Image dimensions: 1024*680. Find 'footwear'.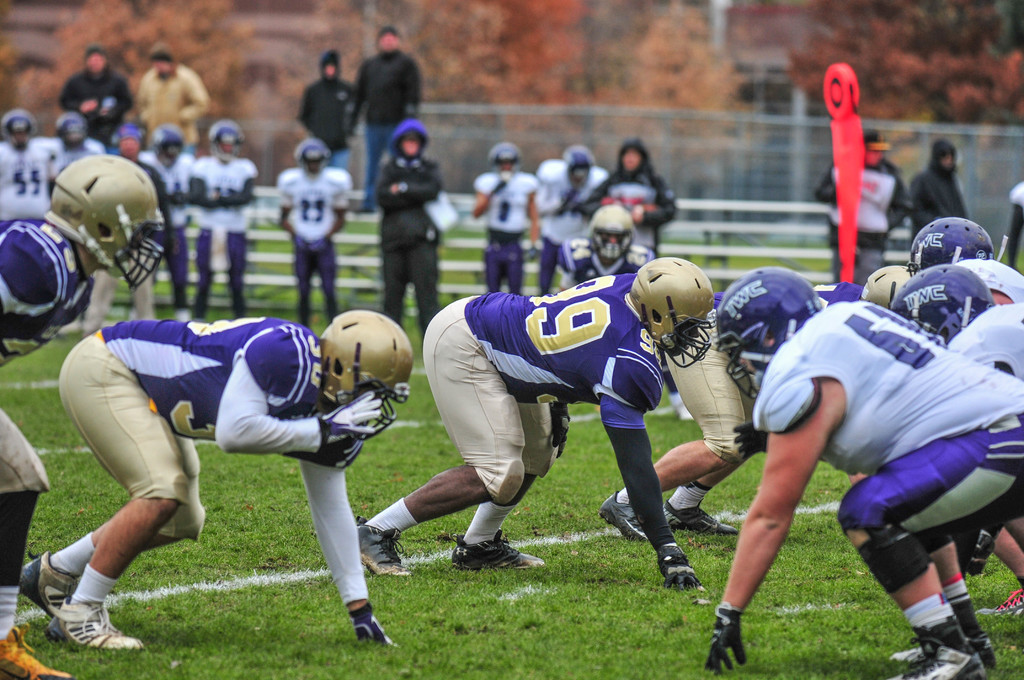
detection(660, 502, 736, 535).
